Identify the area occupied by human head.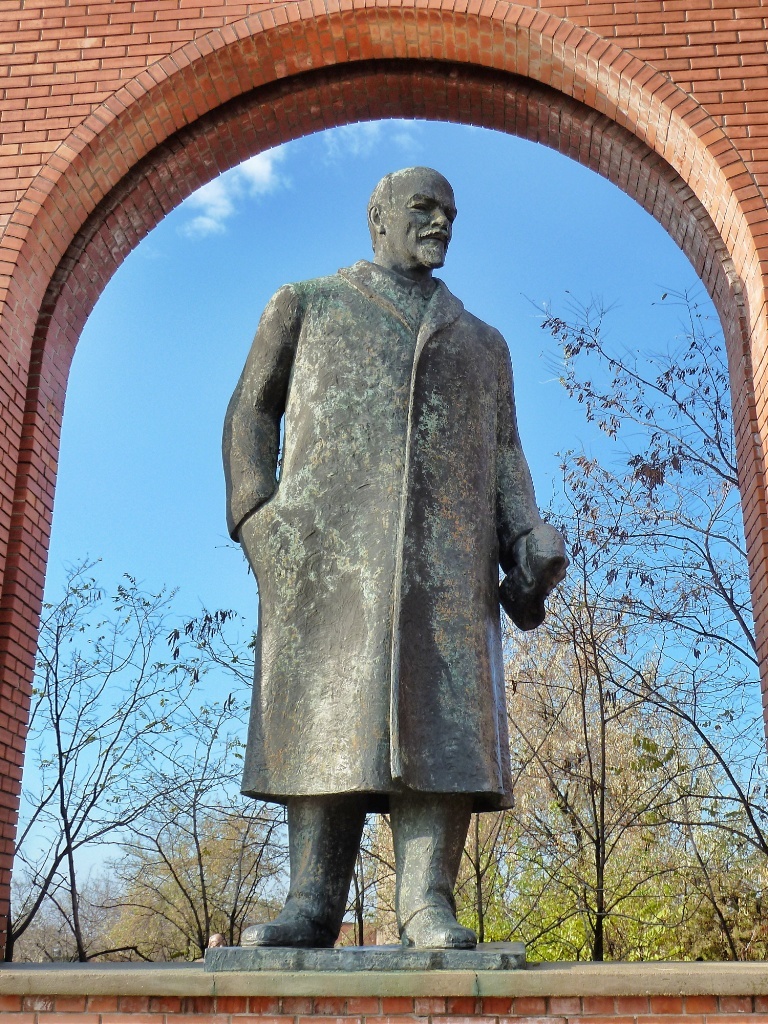
Area: [358, 148, 469, 294].
